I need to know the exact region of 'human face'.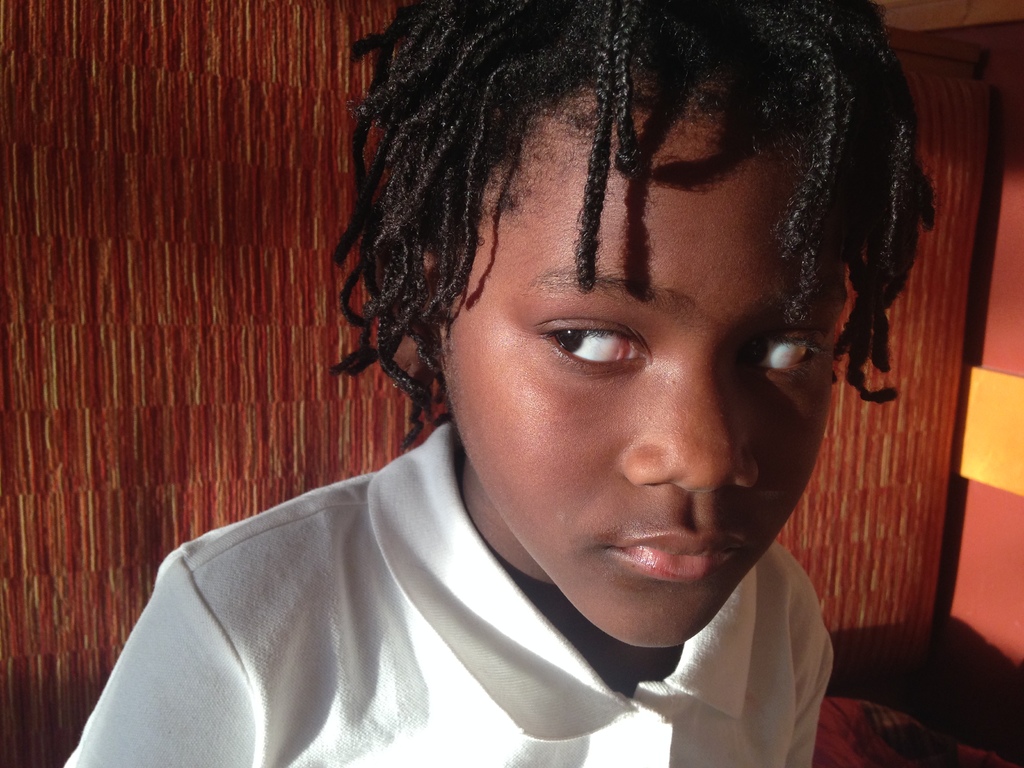
Region: region(435, 76, 852, 650).
